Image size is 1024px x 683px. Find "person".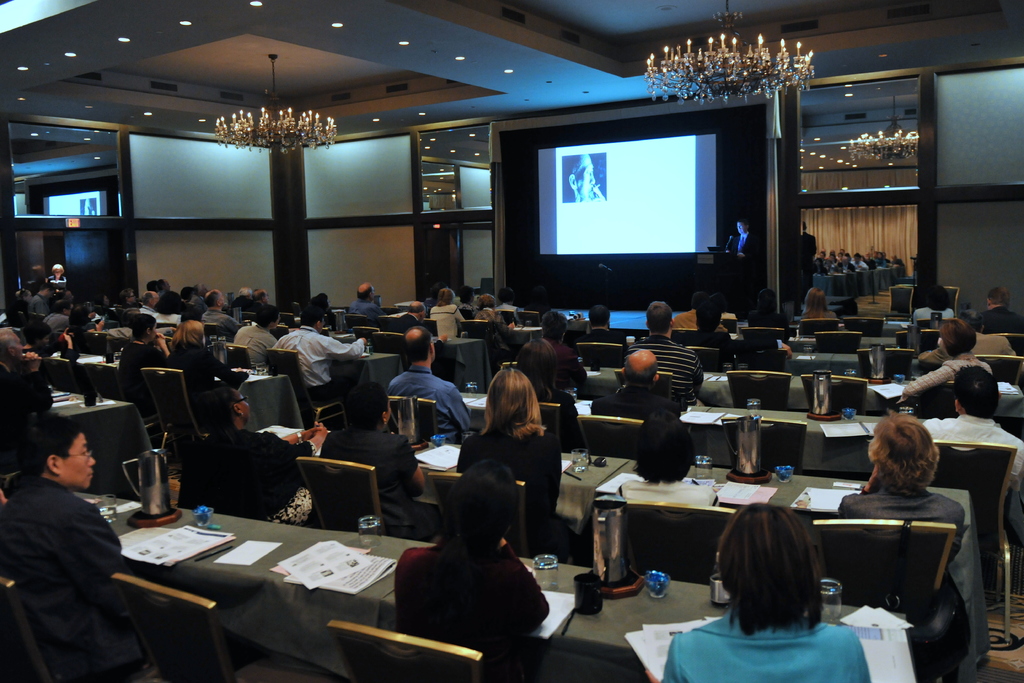
pyautogui.locateOnScreen(573, 305, 626, 344).
